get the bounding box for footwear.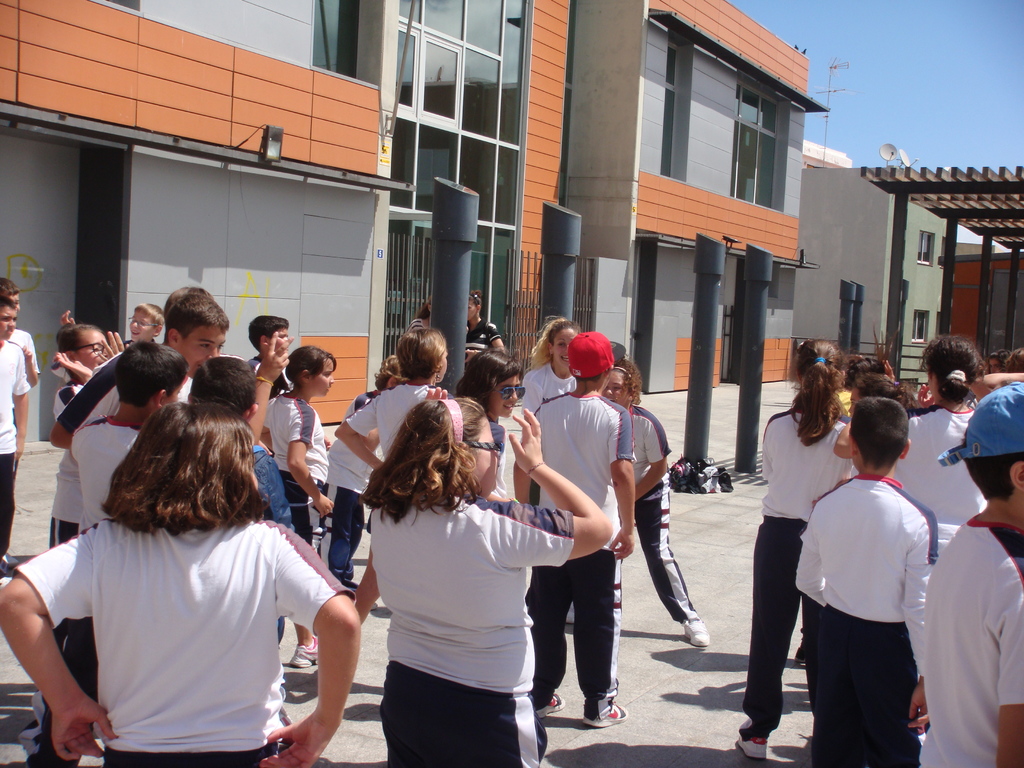
[x1=732, y1=732, x2=768, y2=765].
